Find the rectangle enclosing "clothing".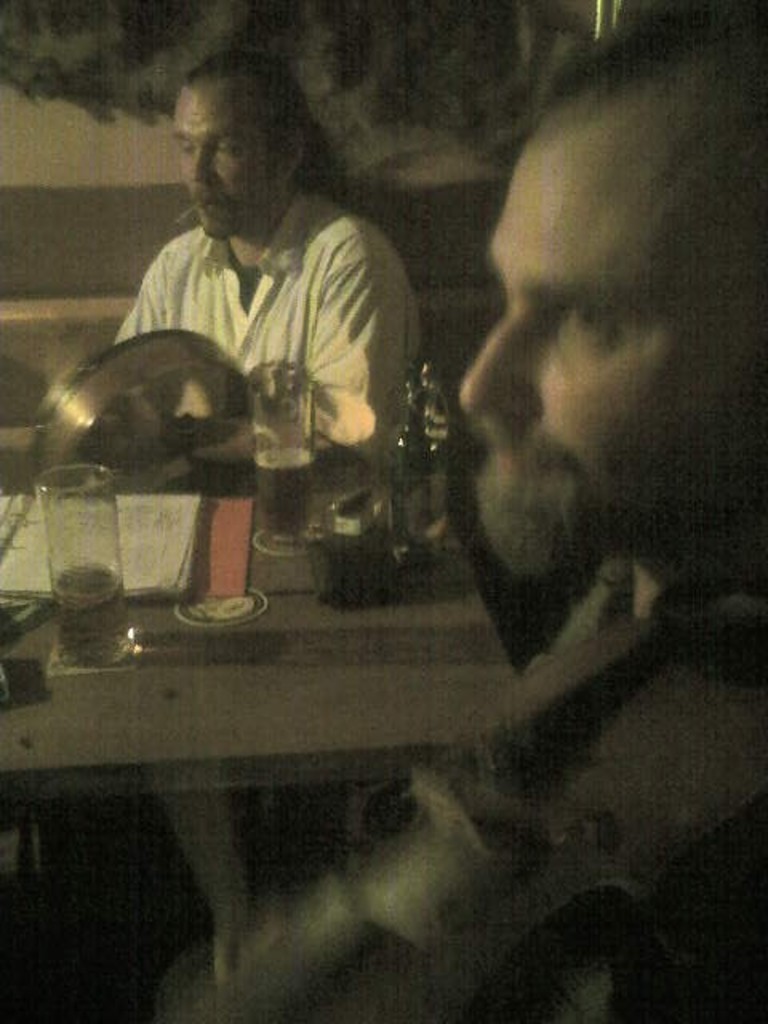
left=155, top=555, right=766, bottom=1022.
